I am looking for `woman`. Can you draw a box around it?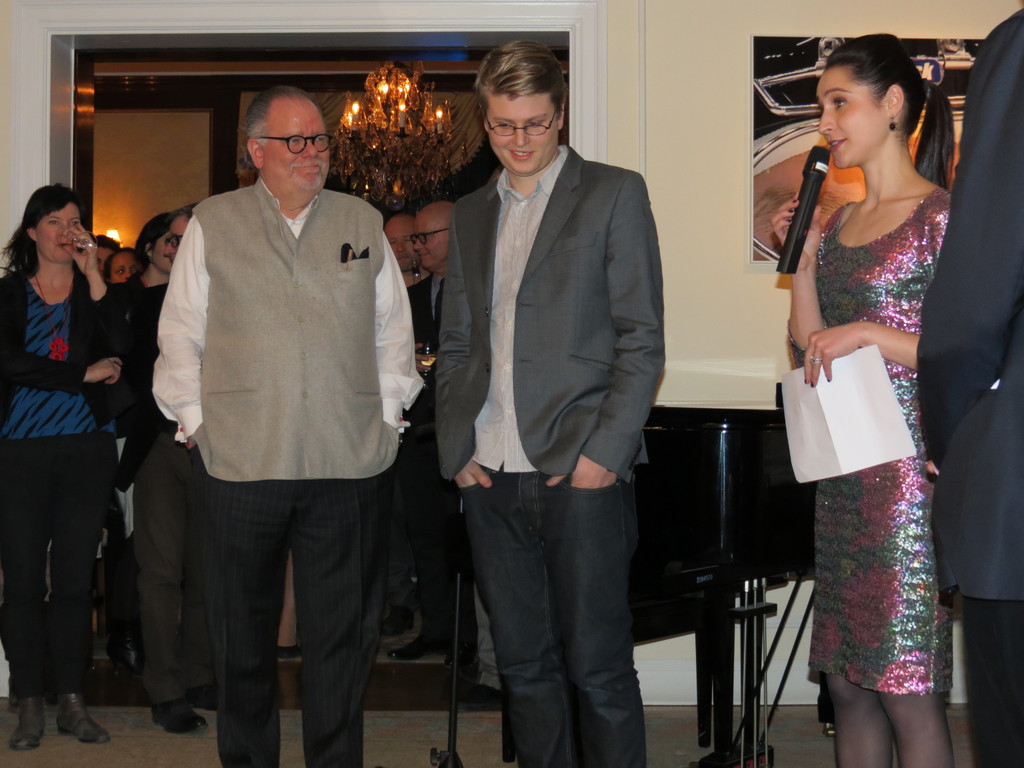
Sure, the bounding box is crop(762, 22, 975, 767).
